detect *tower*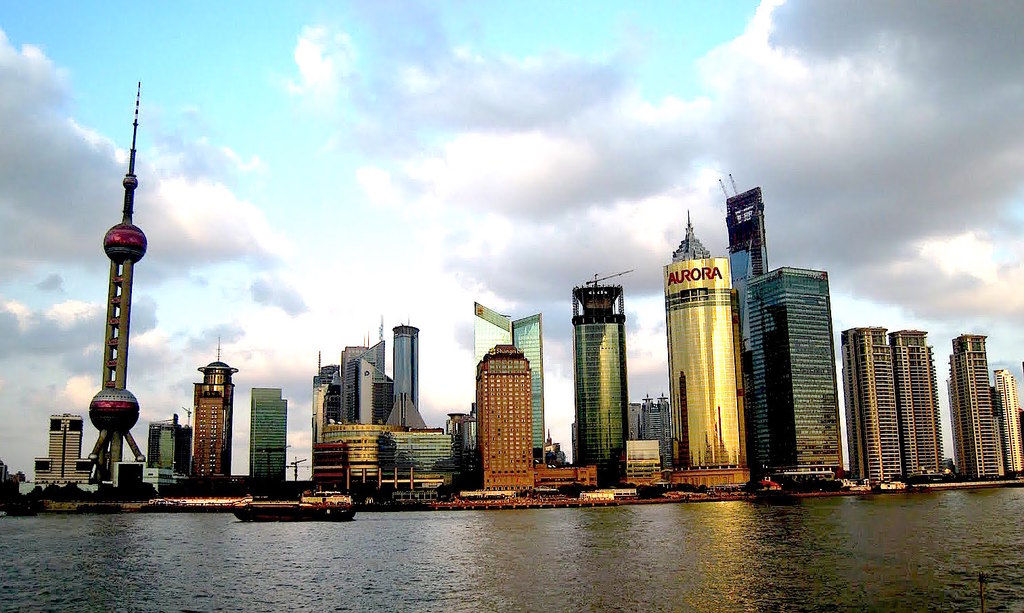
left=663, top=209, right=753, bottom=496
